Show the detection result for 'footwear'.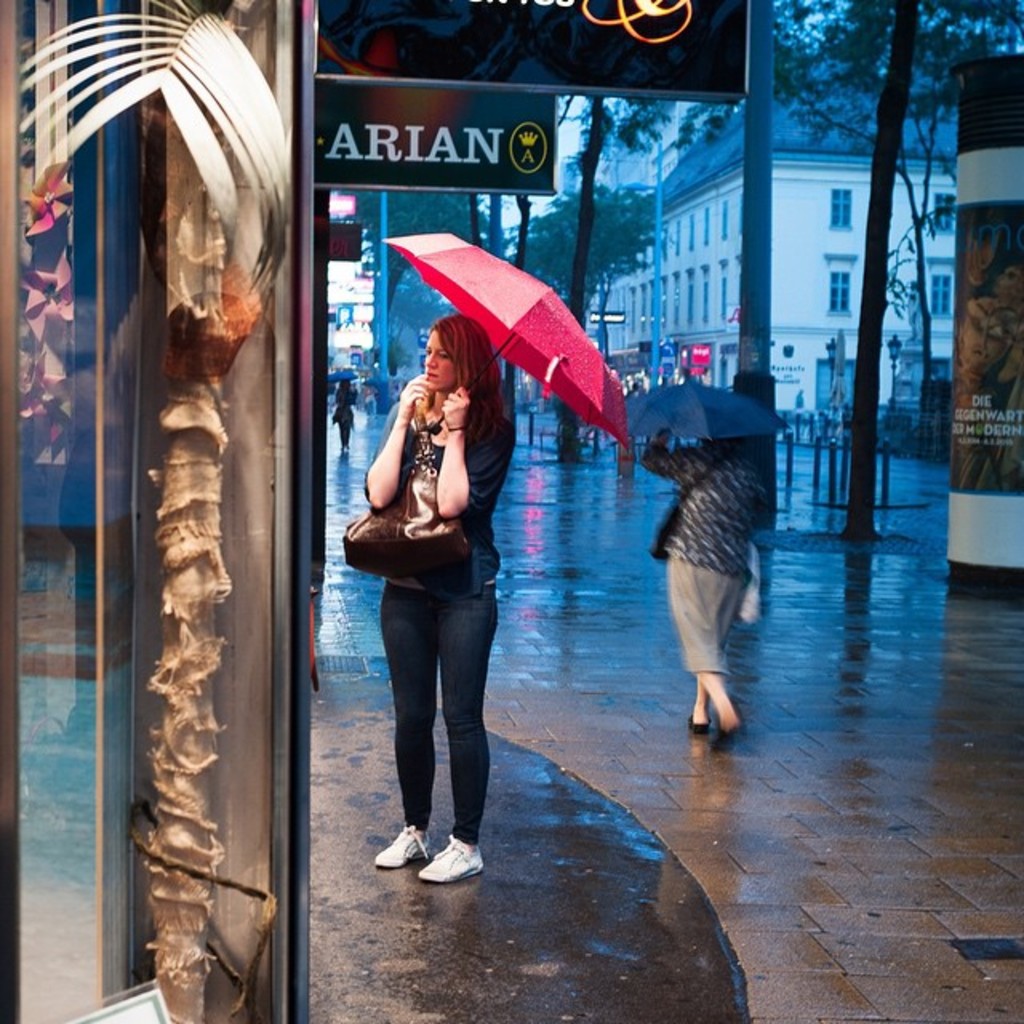
crop(707, 722, 742, 747).
